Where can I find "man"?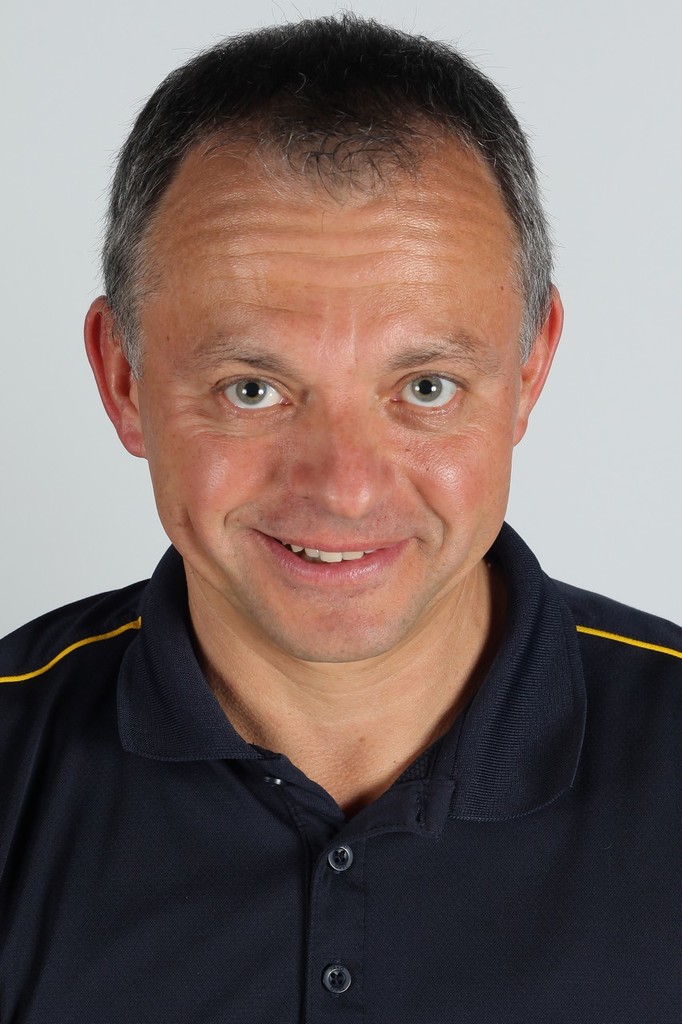
You can find it at <box>0,14,681,1022</box>.
